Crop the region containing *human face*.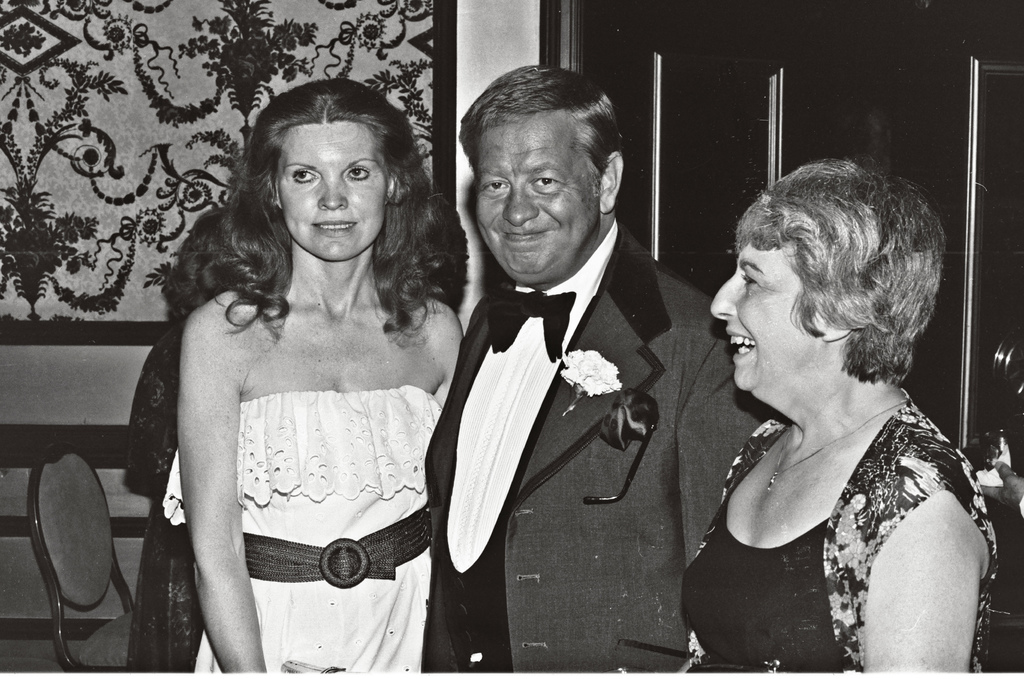
Crop region: region(476, 124, 599, 282).
